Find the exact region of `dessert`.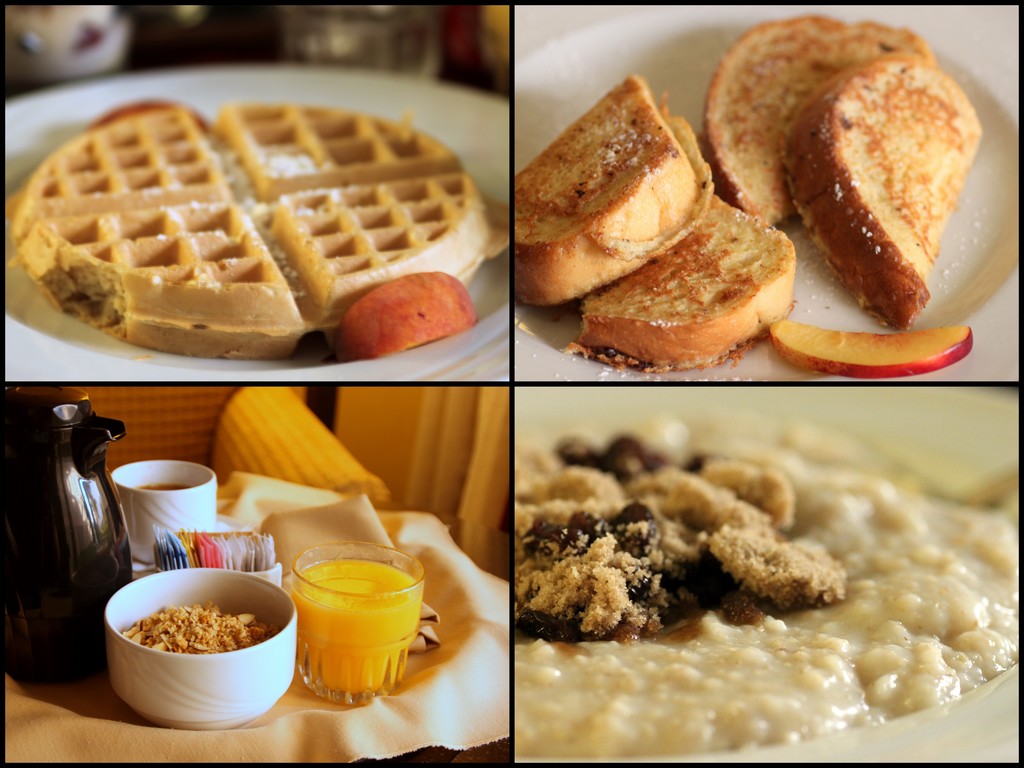
Exact region: x1=25 y1=109 x2=508 y2=360.
